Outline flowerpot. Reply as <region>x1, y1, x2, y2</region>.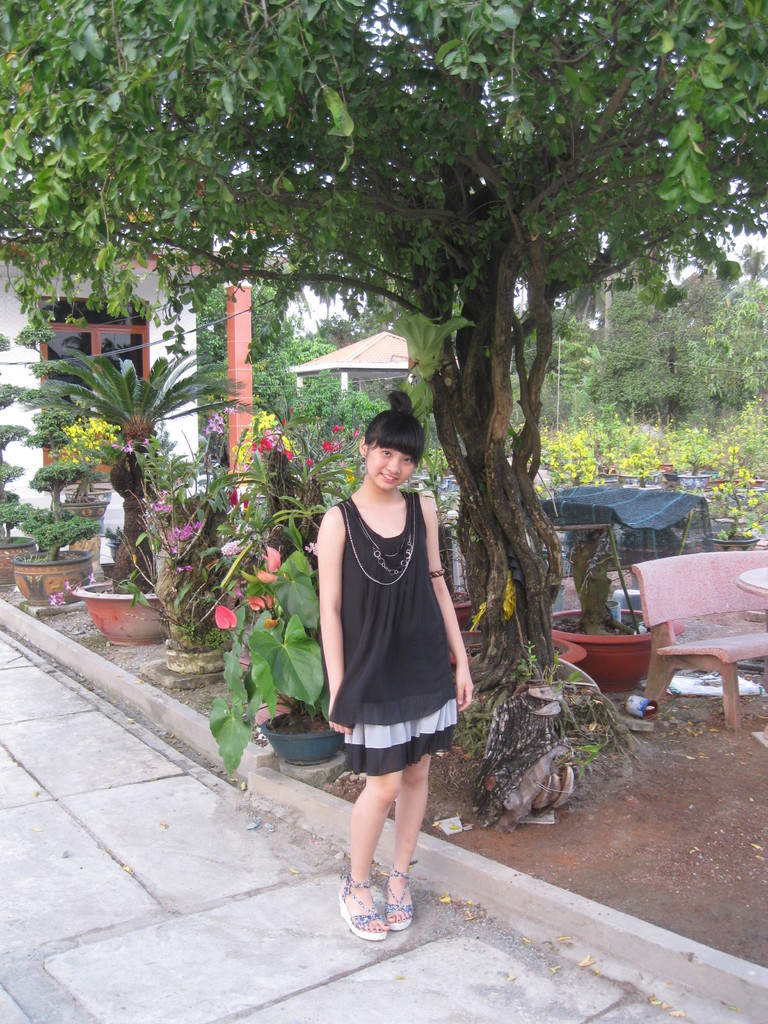
<region>52, 498, 111, 524</region>.
